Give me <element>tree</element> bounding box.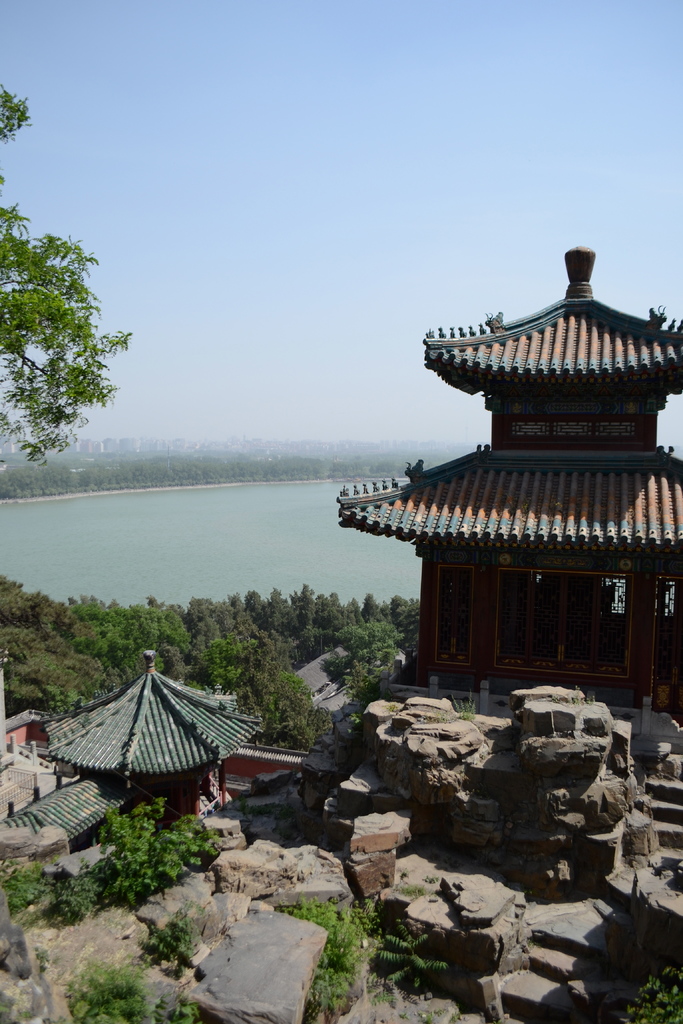
box=[374, 589, 430, 655].
